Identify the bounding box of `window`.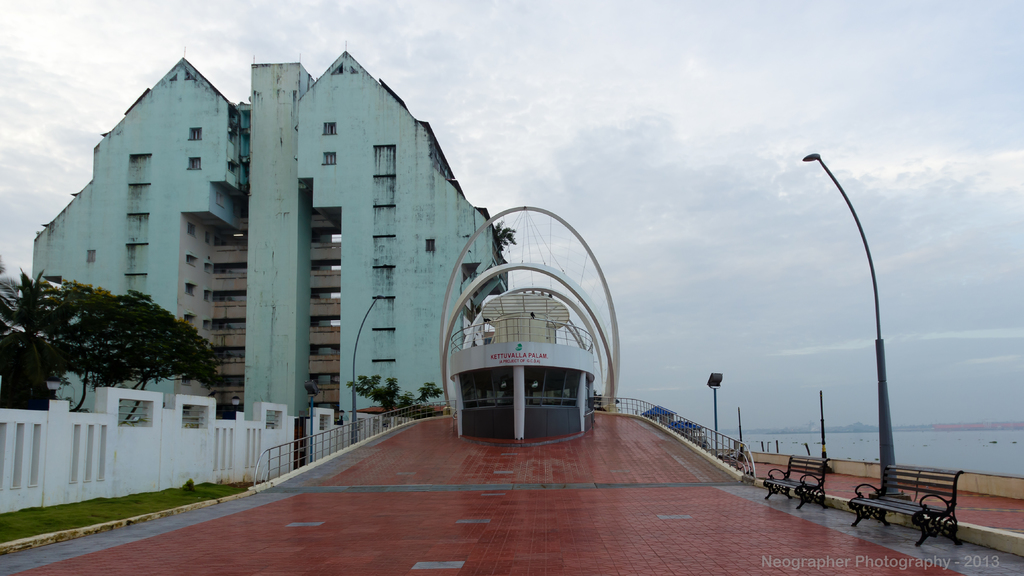
{"x1": 187, "y1": 127, "x2": 201, "y2": 141}.
